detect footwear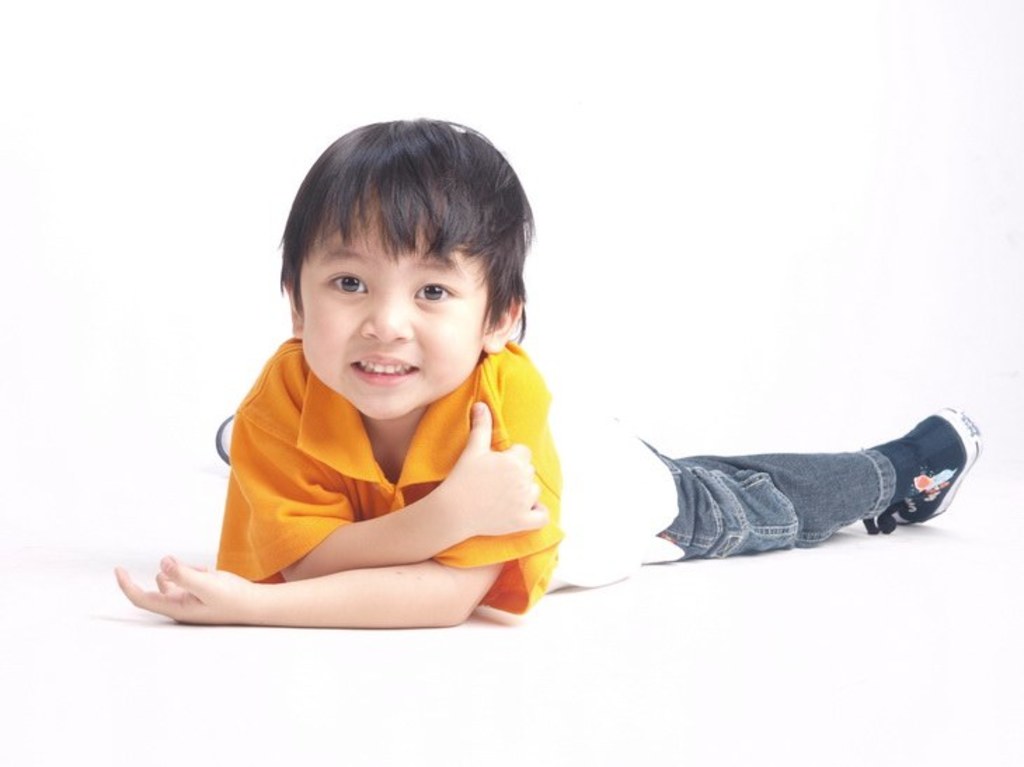
844/416/976/548
